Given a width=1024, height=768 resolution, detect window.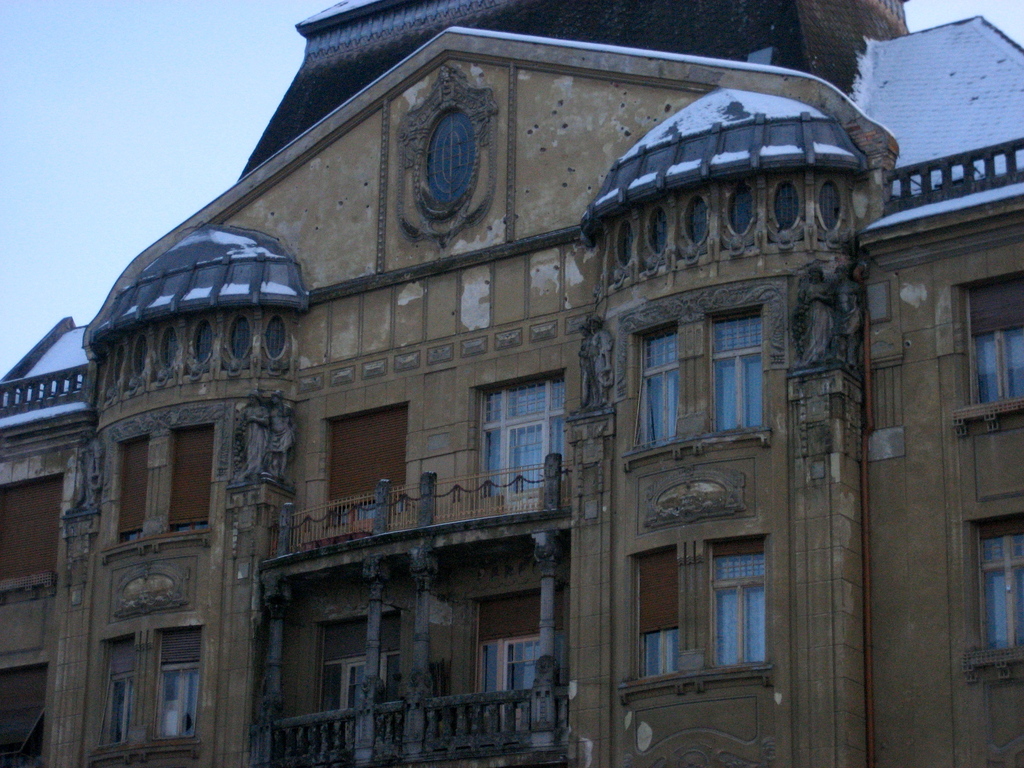
pyautogui.locateOnScreen(150, 621, 205, 737).
